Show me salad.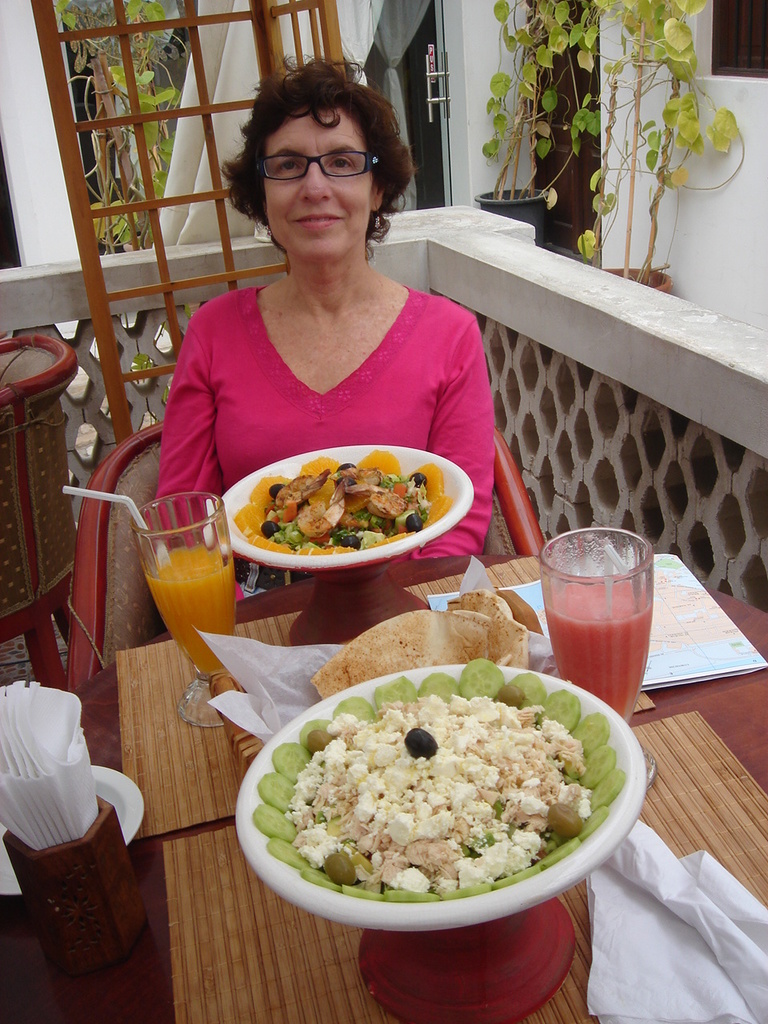
salad is here: <box>217,665,656,939</box>.
